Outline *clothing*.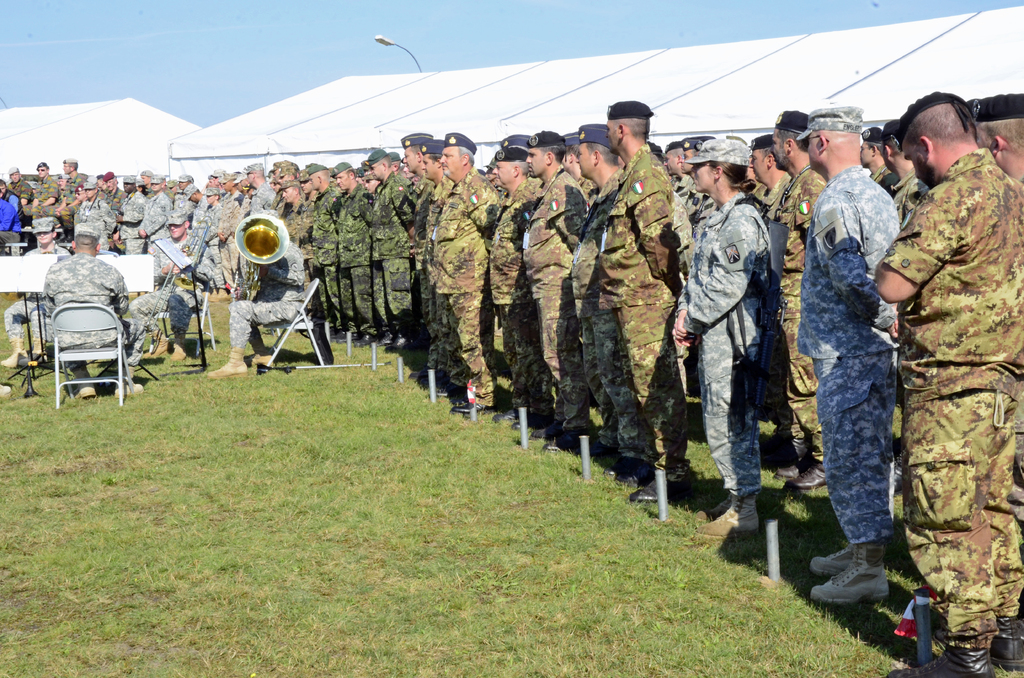
Outline: 333/186/371/322.
